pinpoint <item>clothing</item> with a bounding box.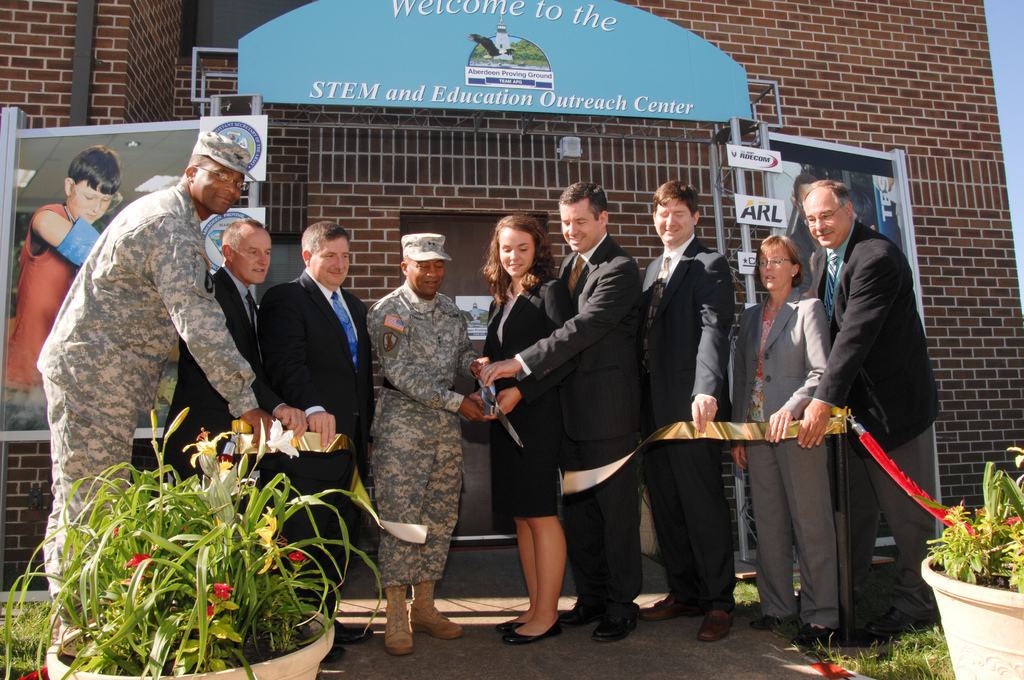
l=735, t=290, r=840, b=626.
